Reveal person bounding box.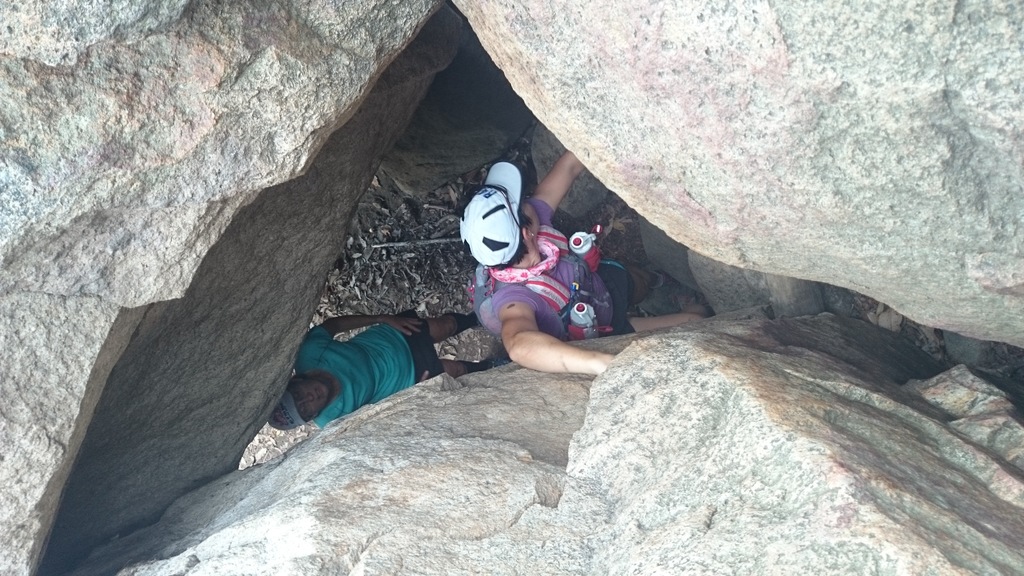
Revealed: 454, 146, 705, 370.
